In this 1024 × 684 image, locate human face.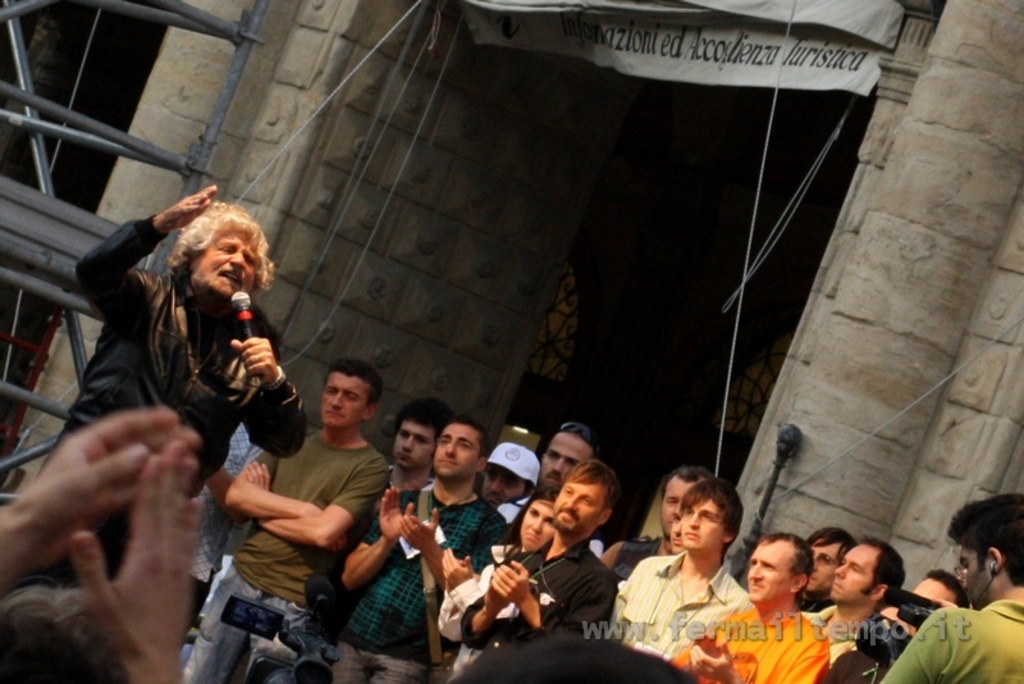
Bounding box: 323/378/364/428.
